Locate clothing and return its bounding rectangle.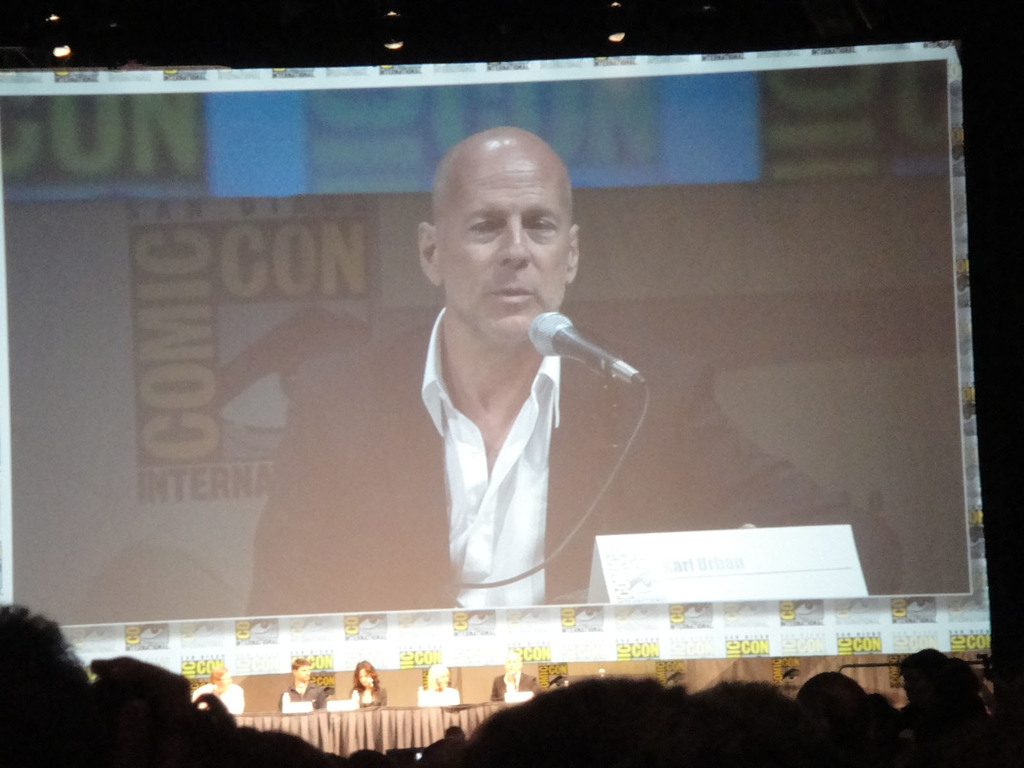
415,314,614,597.
